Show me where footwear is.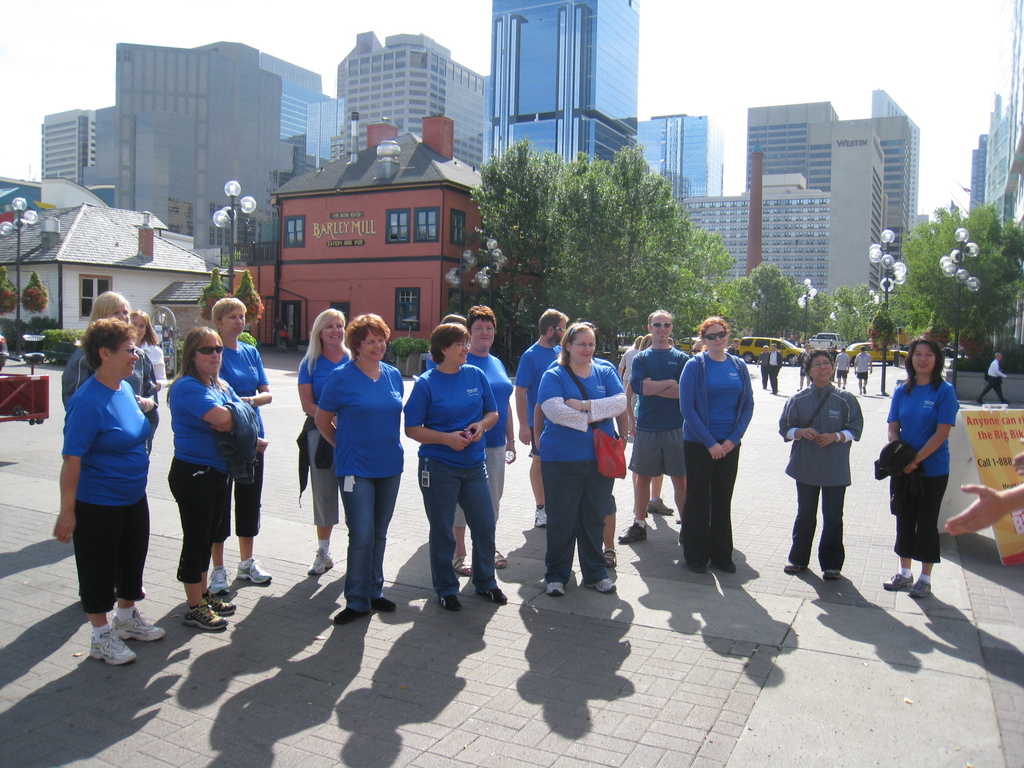
footwear is at bbox(373, 595, 398, 616).
